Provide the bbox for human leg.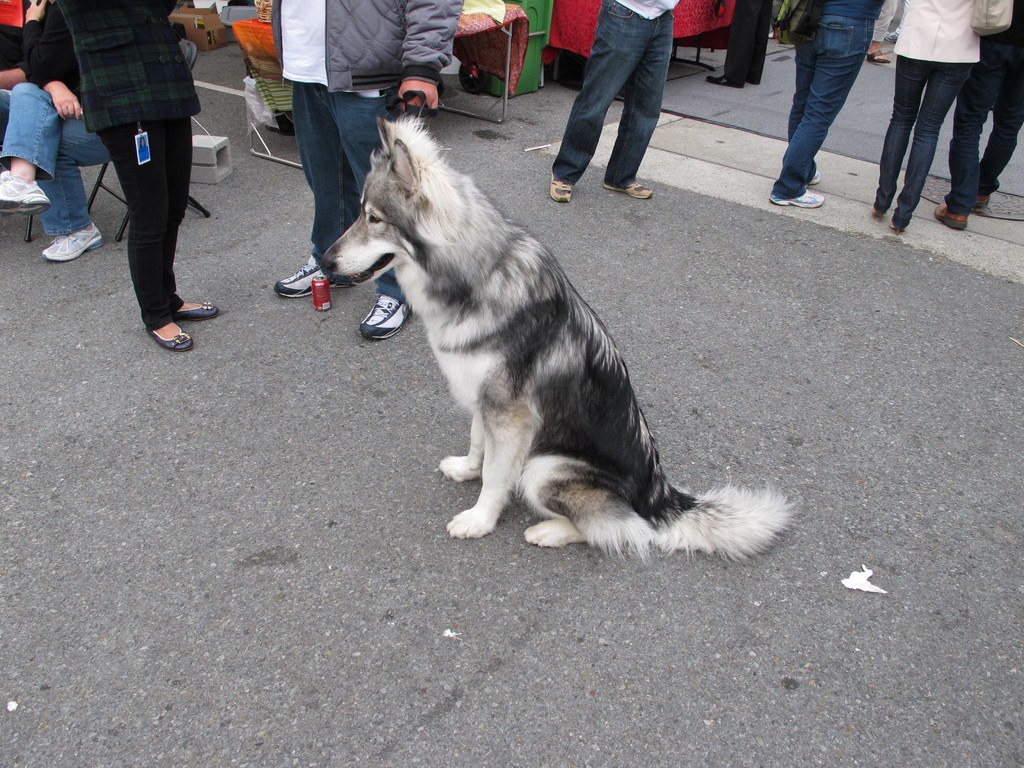
region(602, 15, 663, 202).
